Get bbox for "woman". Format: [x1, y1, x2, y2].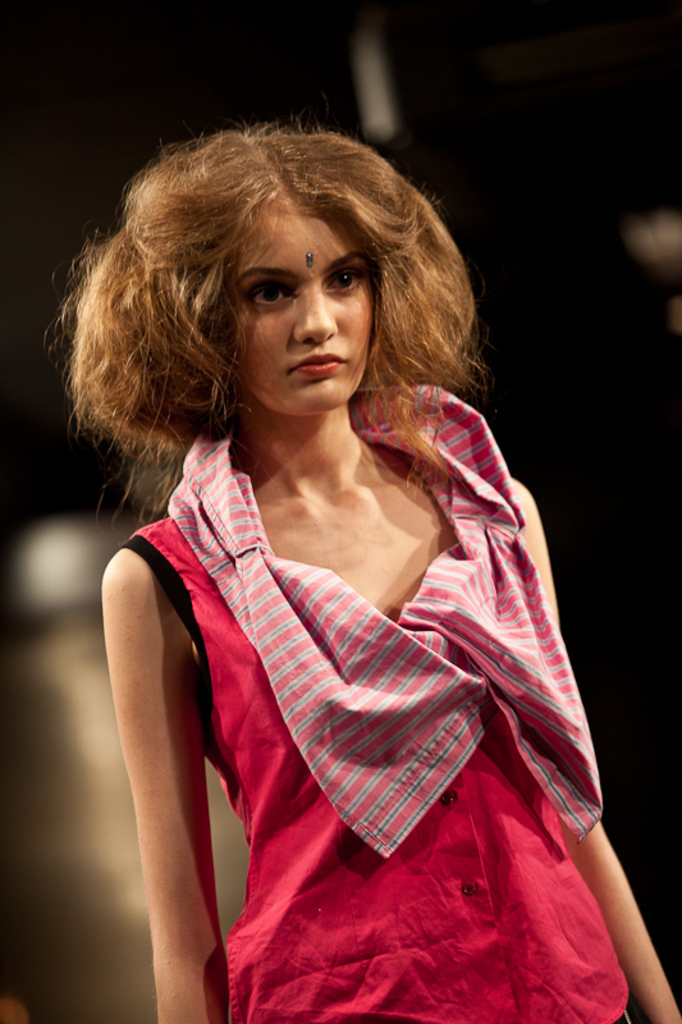
[42, 123, 681, 1023].
